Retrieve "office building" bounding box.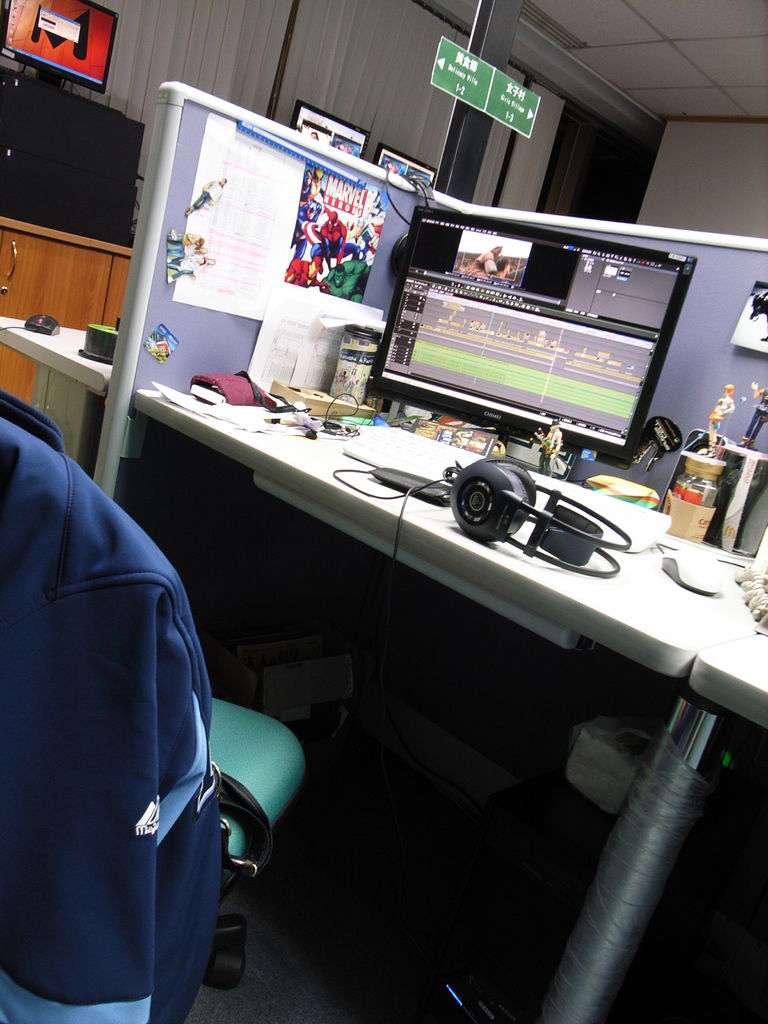
Bounding box: {"x1": 86, "y1": 8, "x2": 767, "y2": 1023}.
